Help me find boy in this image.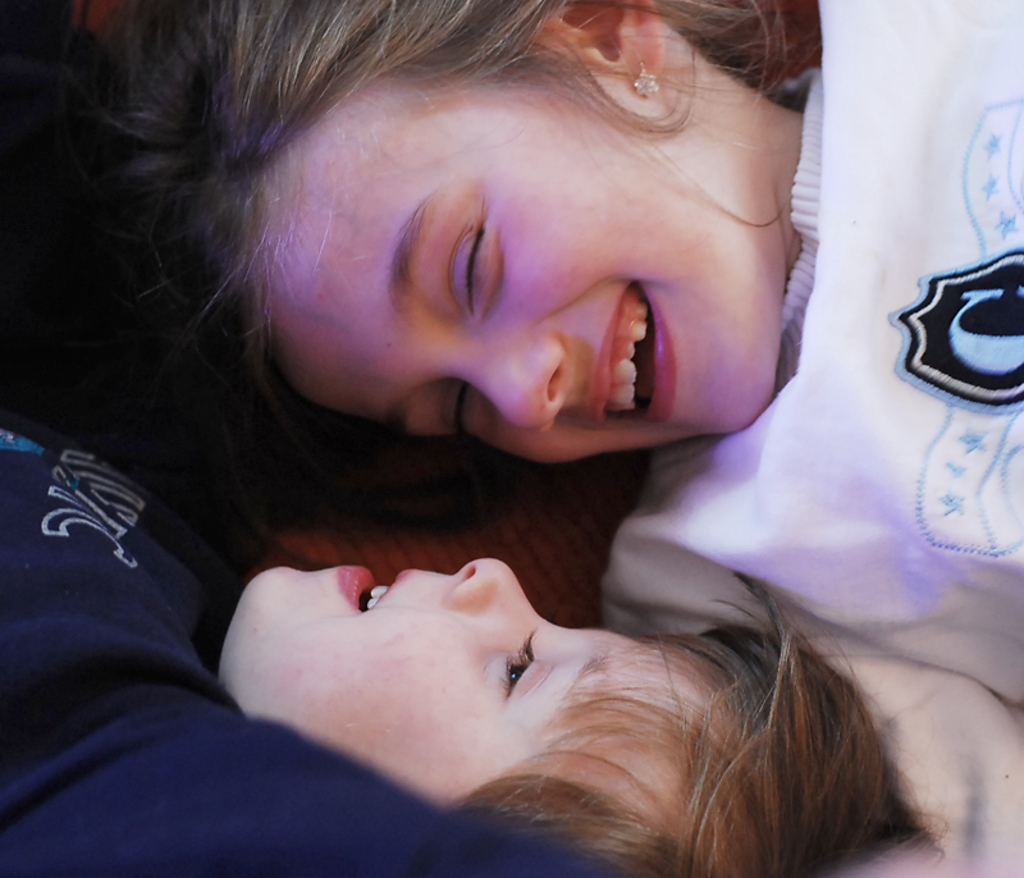
Found it: [x1=0, y1=399, x2=920, y2=877].
